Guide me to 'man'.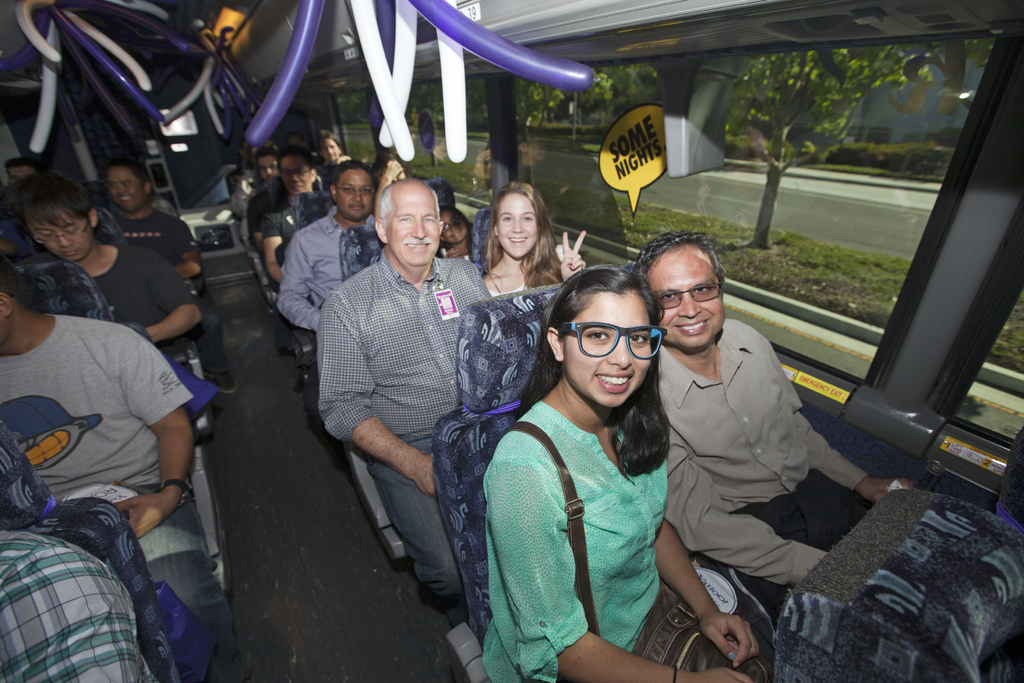
Guidance: [x1=310, y1=174, x2=502, y2=613].
